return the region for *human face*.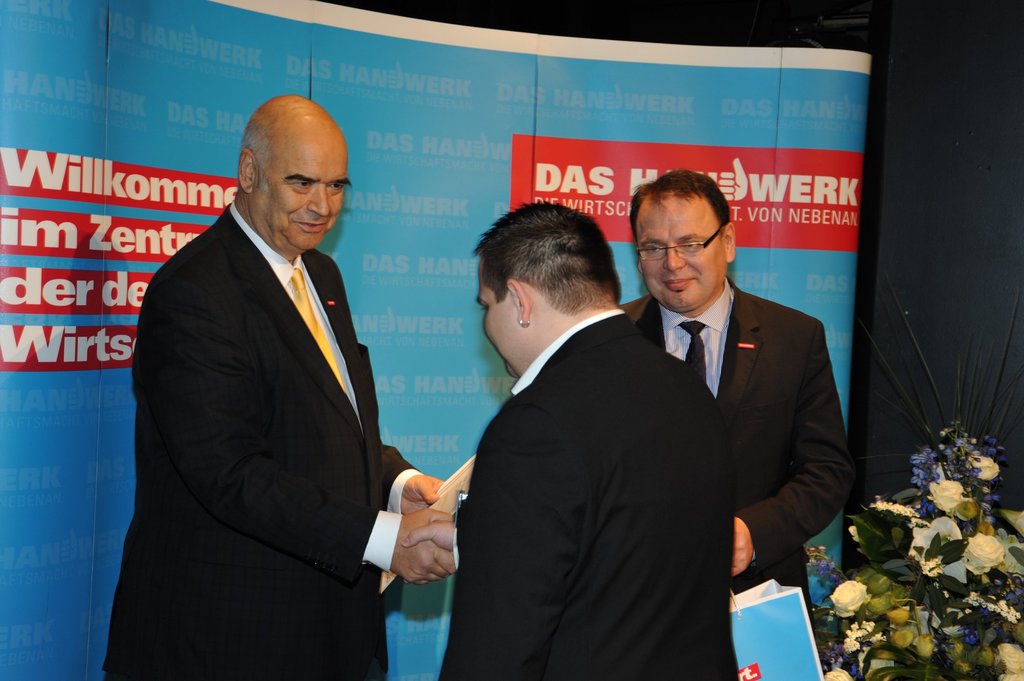
bbox=(472, 271, 524, 369).
